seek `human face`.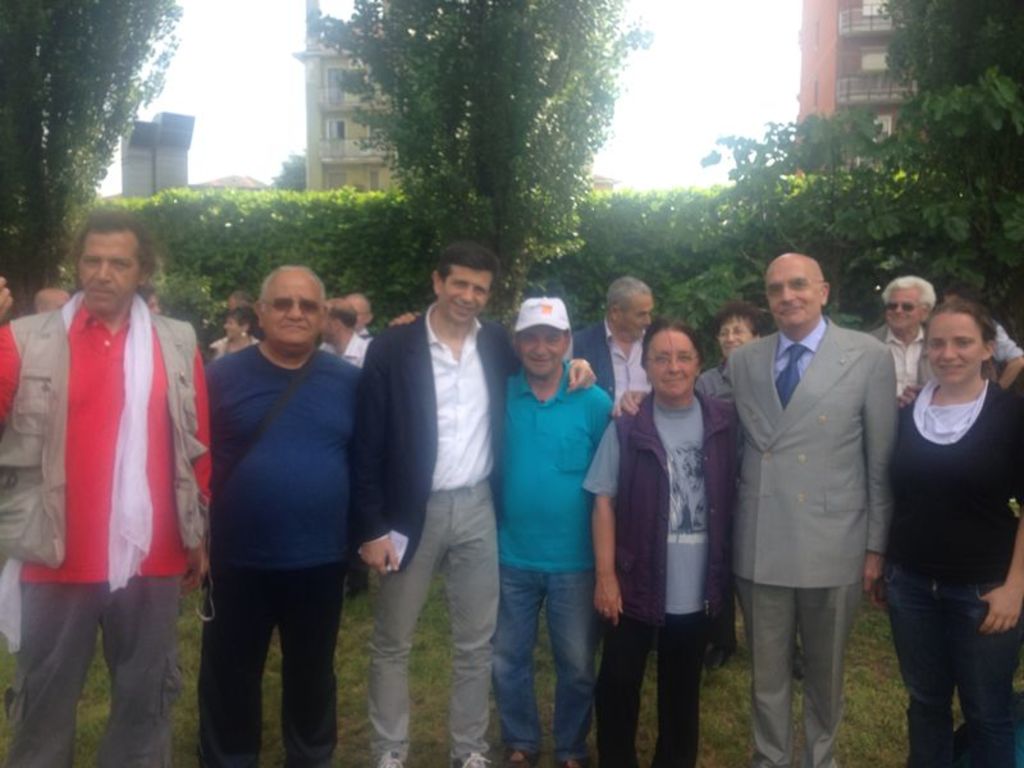
(924, 314, 982, 383).
